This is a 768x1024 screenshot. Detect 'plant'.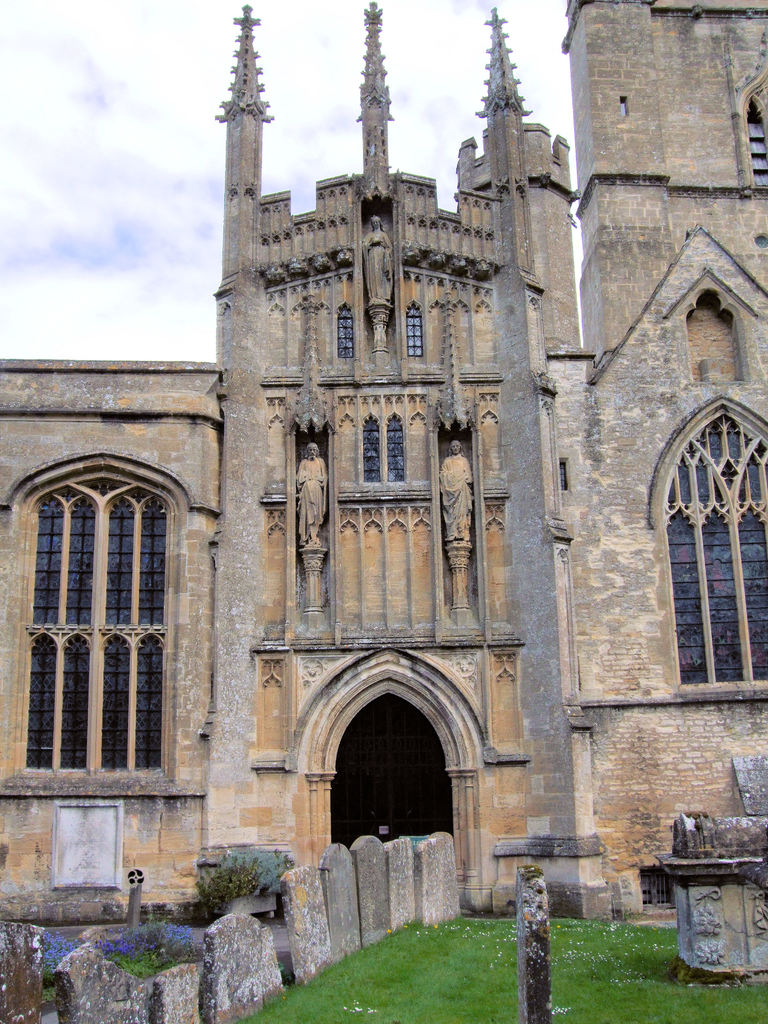
region(164, 848, 287, 923).
